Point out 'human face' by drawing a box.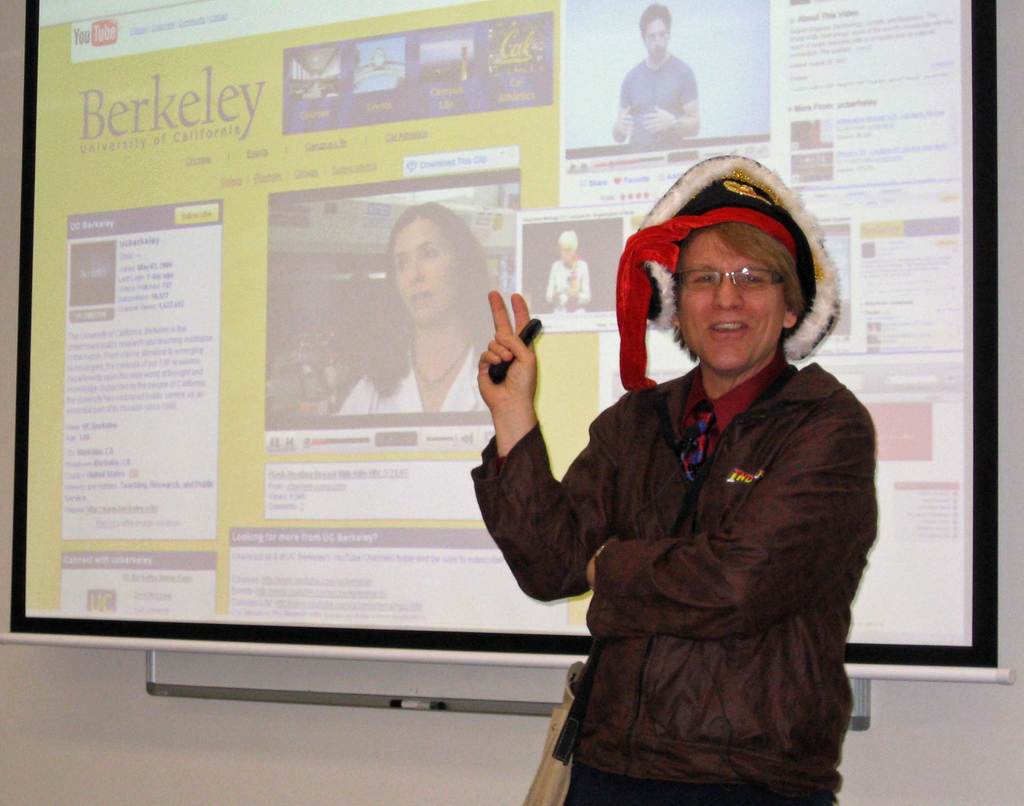
bbox=[640, 14, 667, 59].
